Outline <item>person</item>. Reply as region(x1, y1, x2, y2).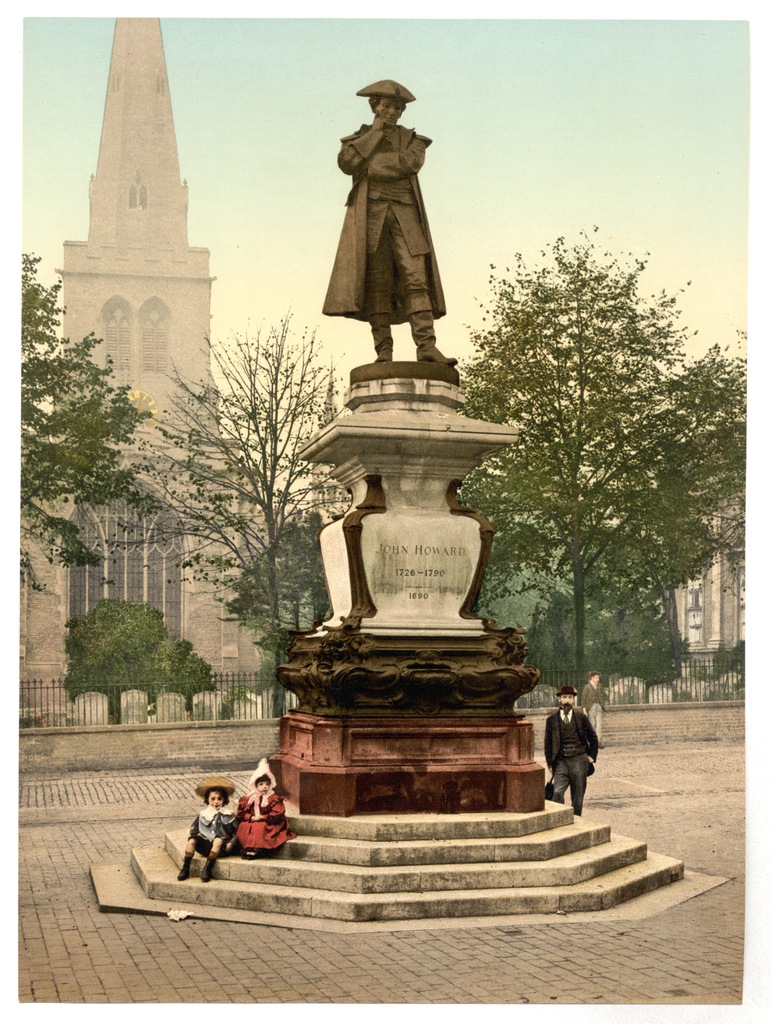
region(579, 671, 613, 748).
